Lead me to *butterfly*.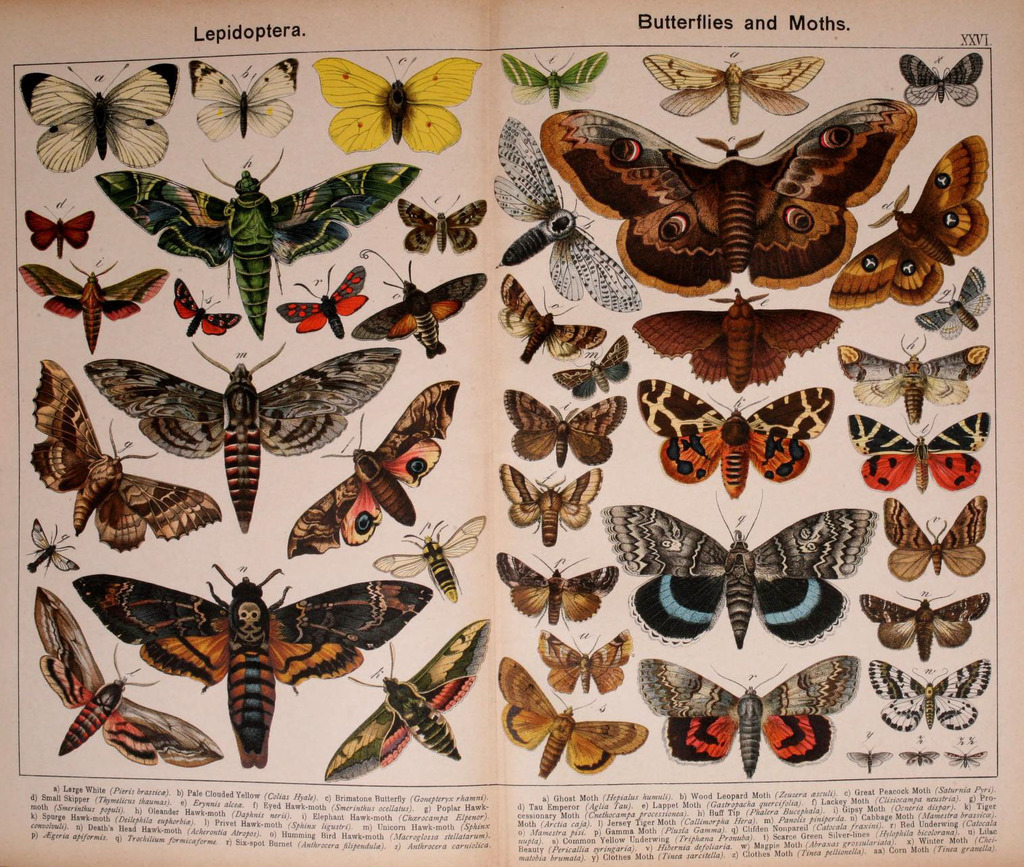
Lead to BBox(595, 499, 873, 660).
